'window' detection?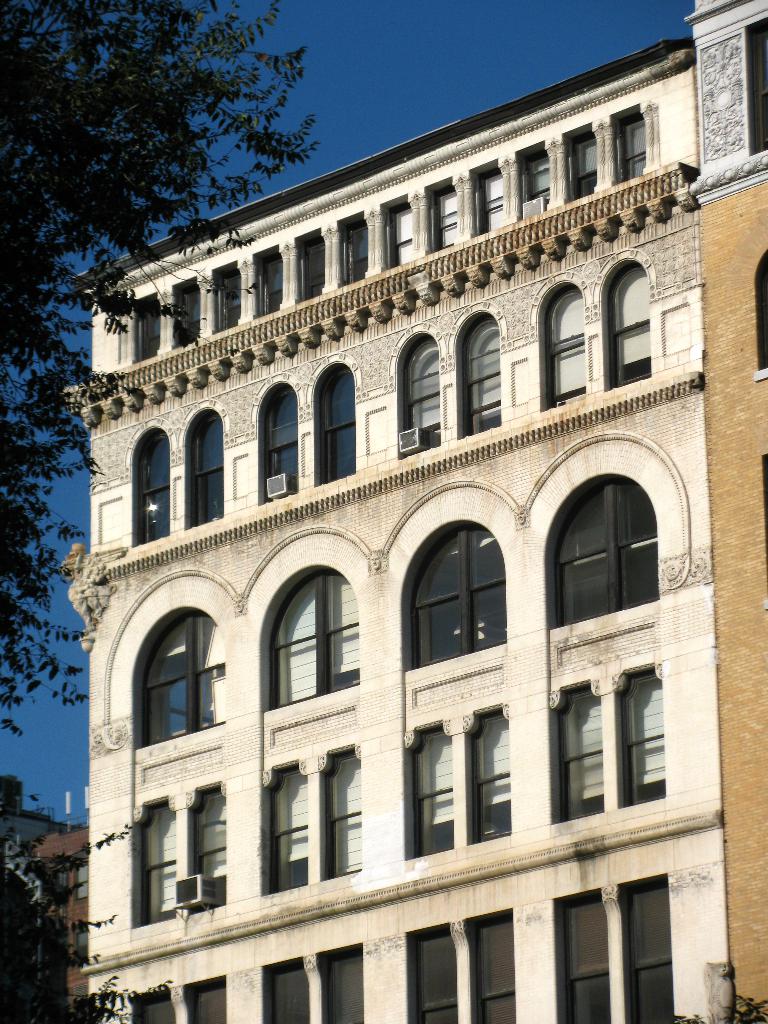
388, 196, 416, 271
